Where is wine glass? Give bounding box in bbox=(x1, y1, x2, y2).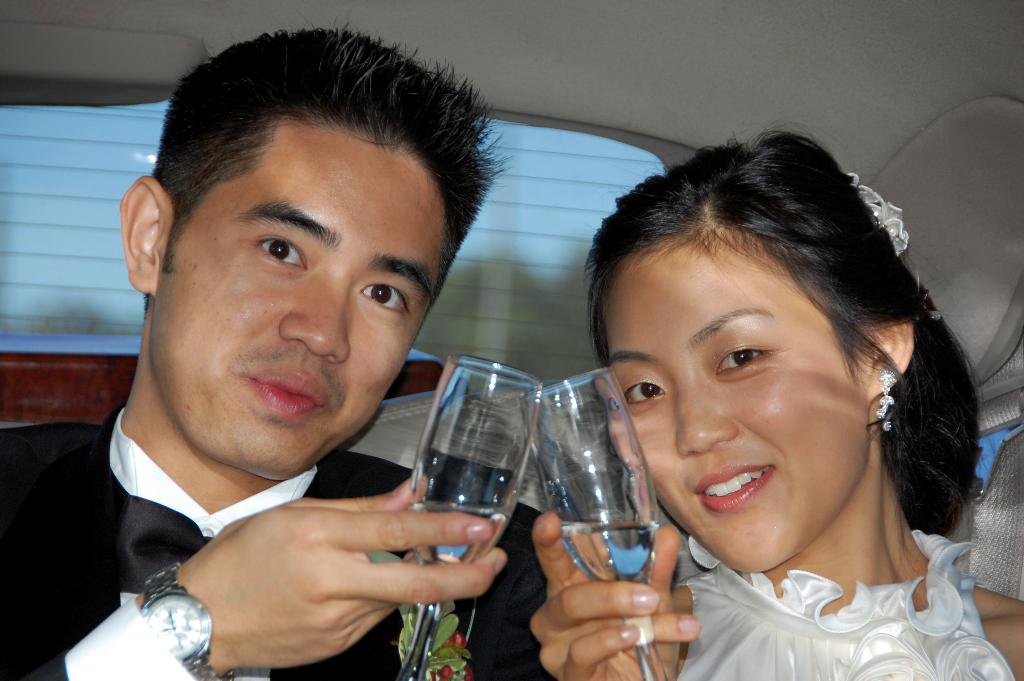
bbox=(386, 354, 545, 680).
